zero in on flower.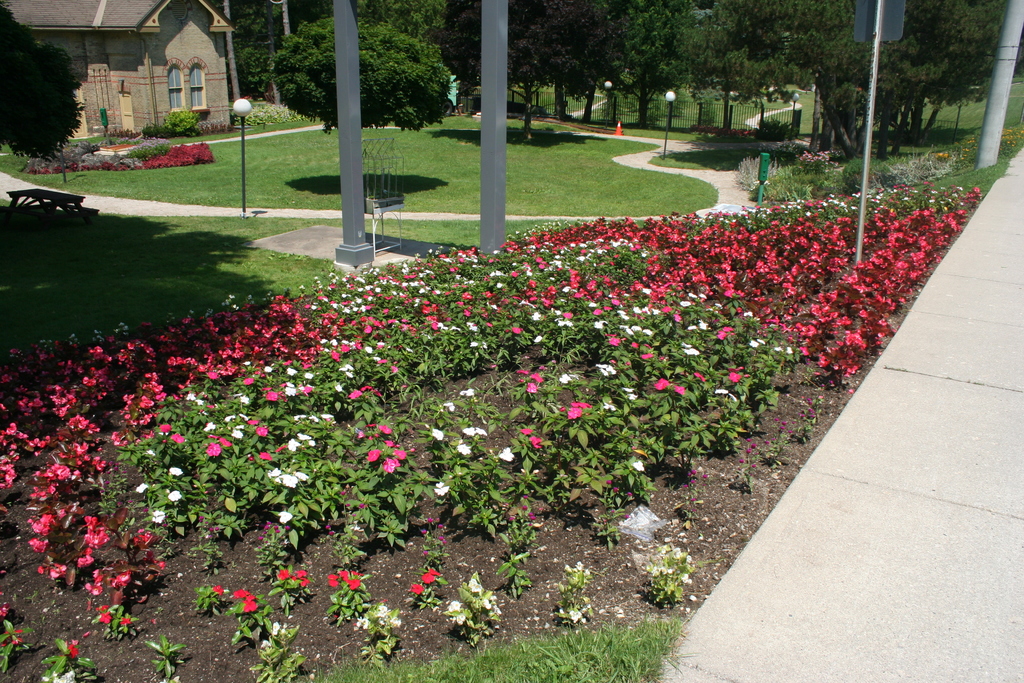
Zeroed in: bbox=(561, 403, 583, 423).
